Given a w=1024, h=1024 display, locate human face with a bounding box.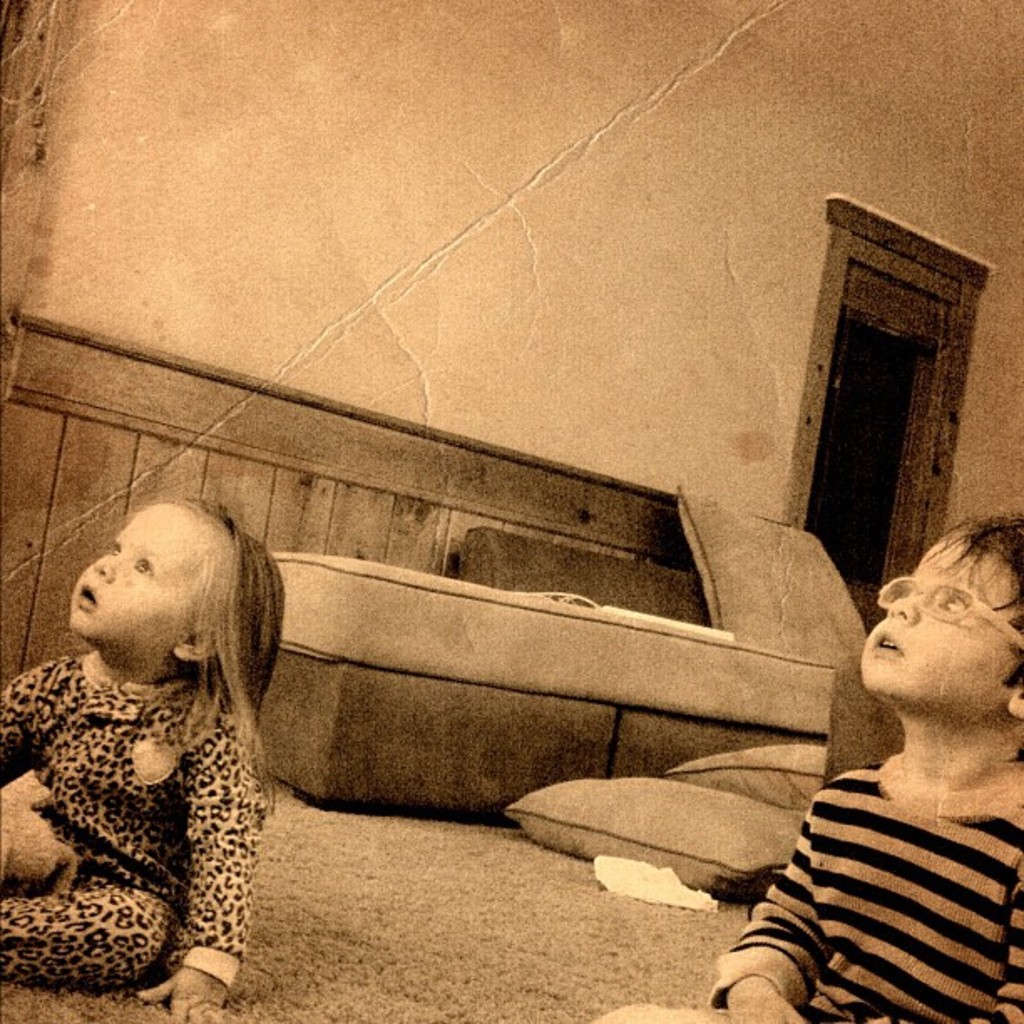
Located: (left=69, top=504, right=221, bottom=648).
